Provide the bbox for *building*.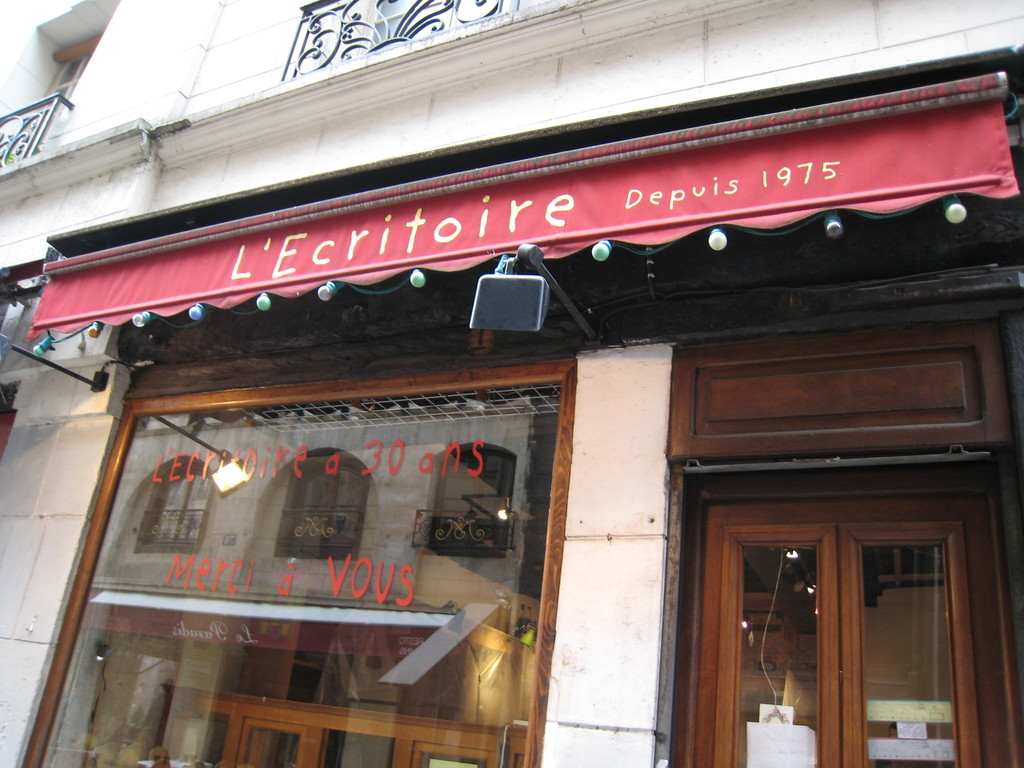
[0, 0, 1023, 767].
